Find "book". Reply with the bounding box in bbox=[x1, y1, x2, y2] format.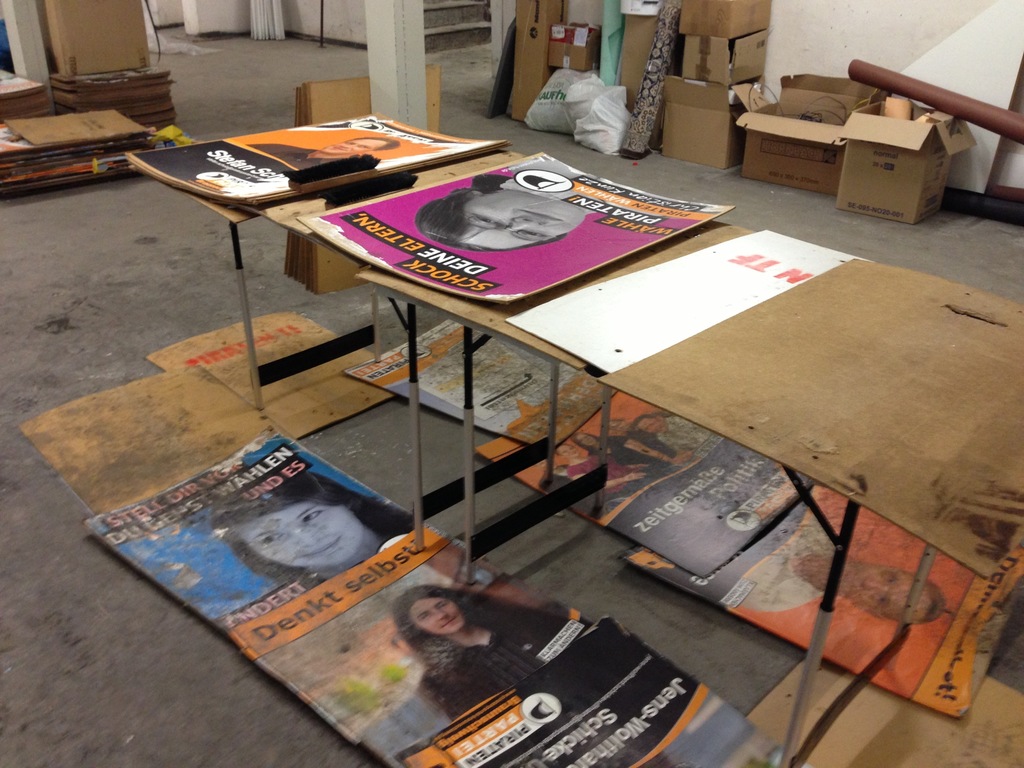
bbox=[123, 113, 509, 214].
